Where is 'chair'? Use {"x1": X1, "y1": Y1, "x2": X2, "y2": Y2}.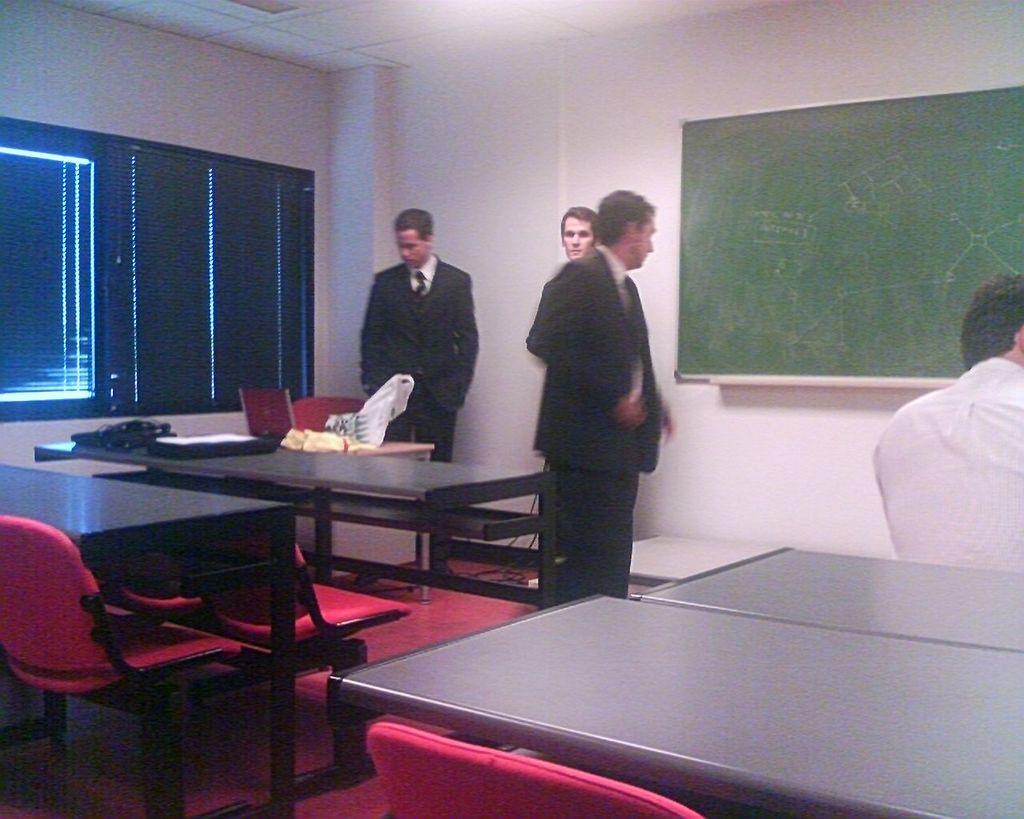
{"x1": 190, "y1": 535, "x2": 412, "y2": 803}.
